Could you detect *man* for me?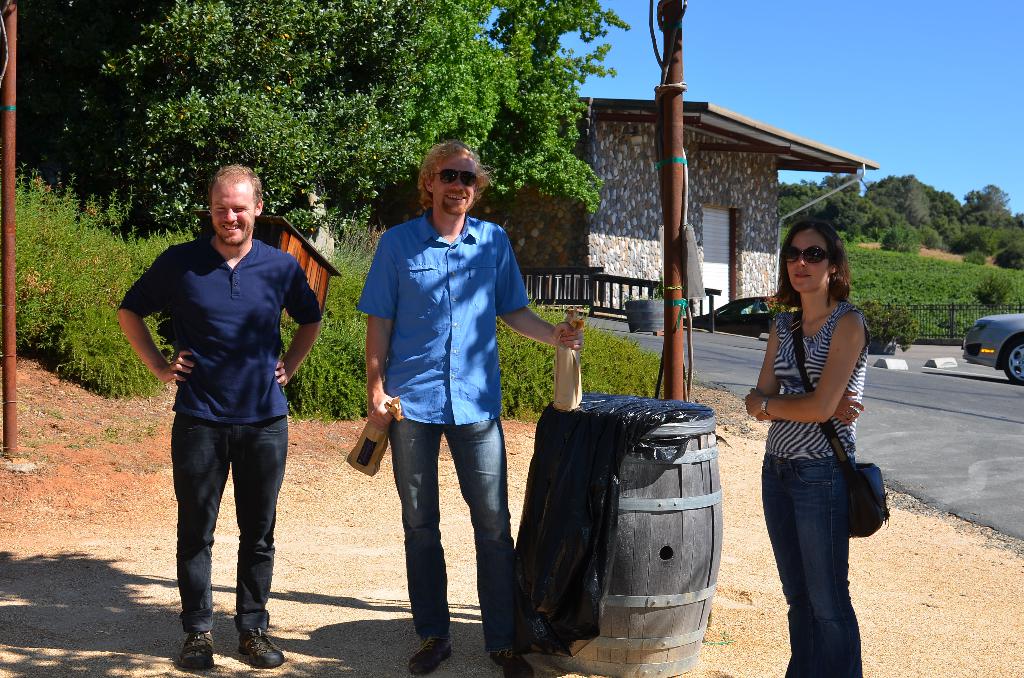
Detection result: [342, 134, 585, 677].
